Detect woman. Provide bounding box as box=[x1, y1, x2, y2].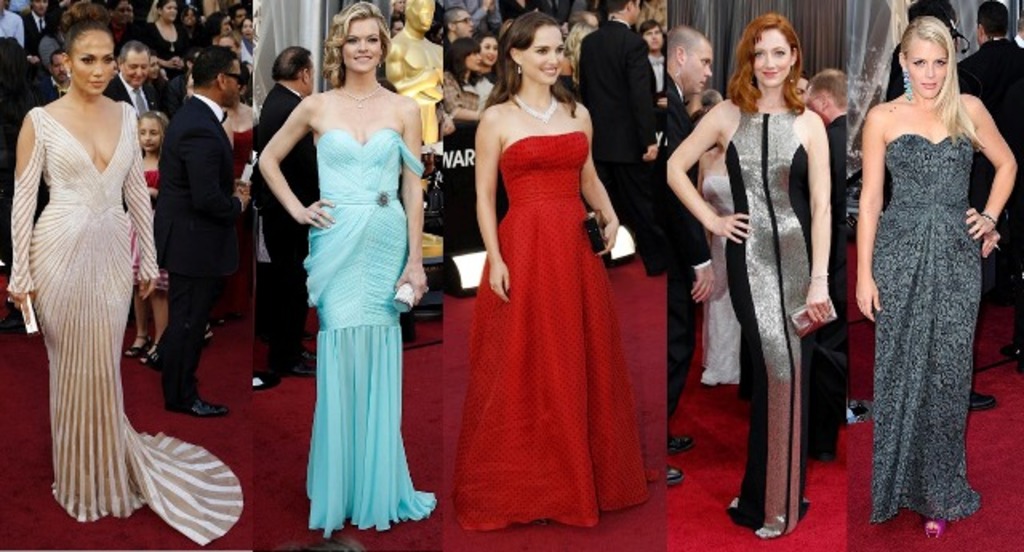
box=[470, 37, 499, 107].
